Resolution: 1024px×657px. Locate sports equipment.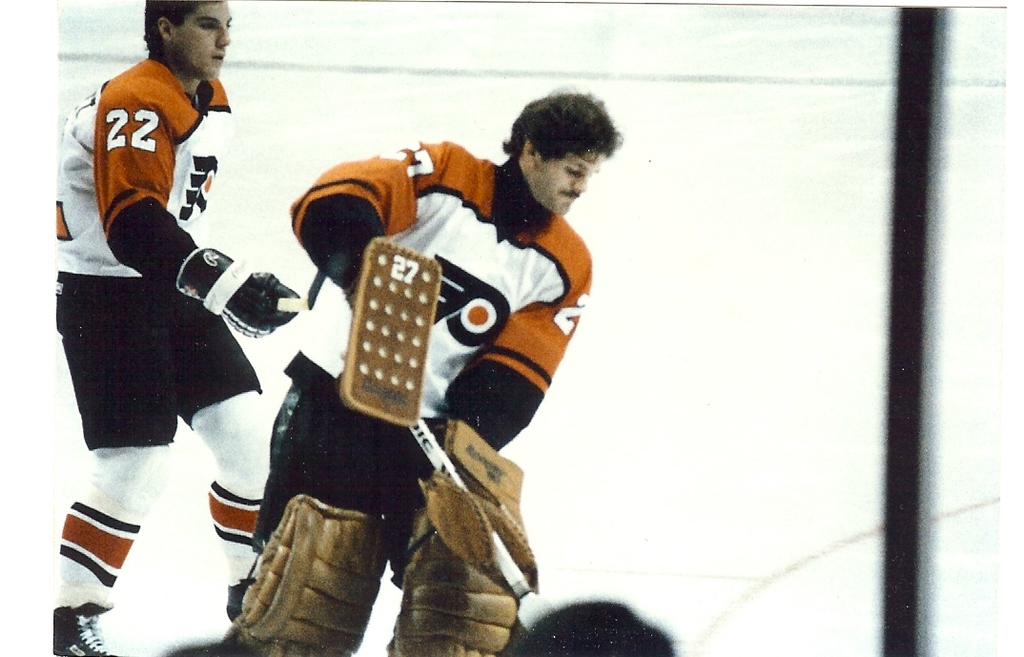
(424,472,535,602).
